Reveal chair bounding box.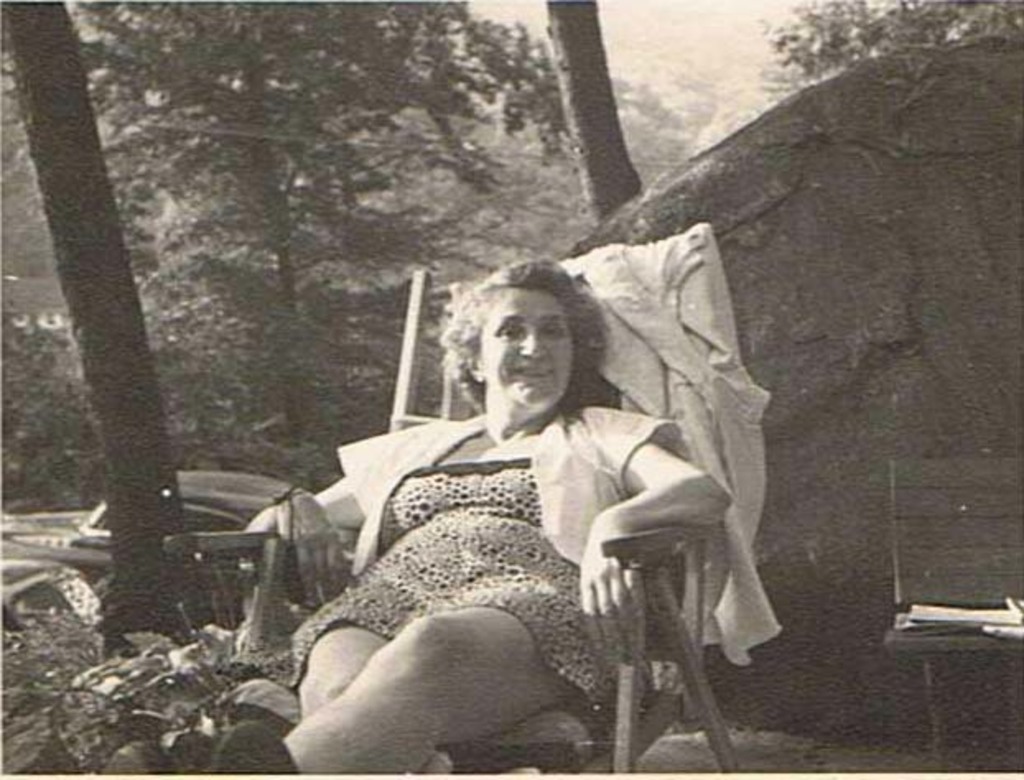
Revealed: 176/245/744/778.
